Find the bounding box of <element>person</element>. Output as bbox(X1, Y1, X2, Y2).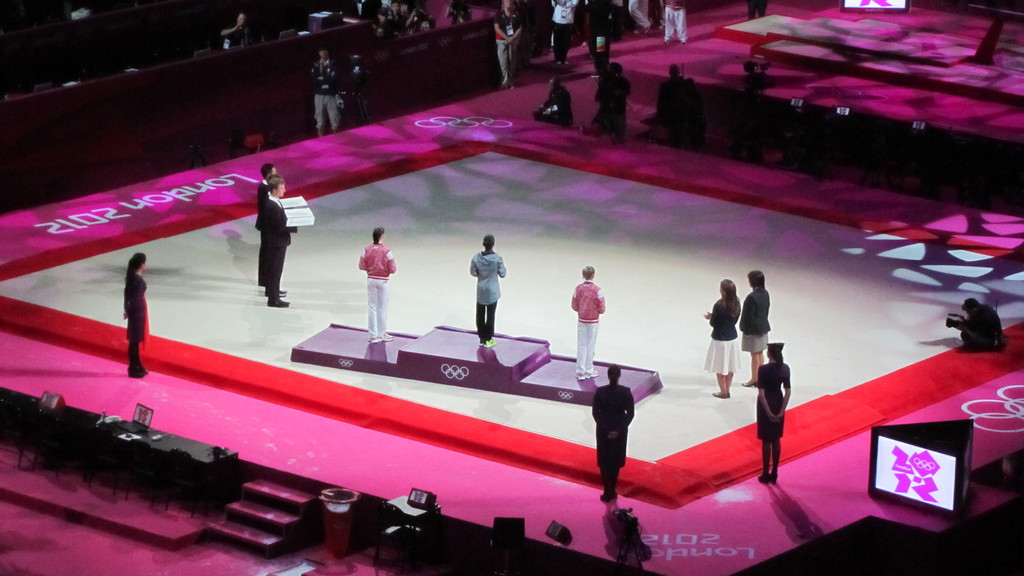
bbox(105, 246, 145, 371).
